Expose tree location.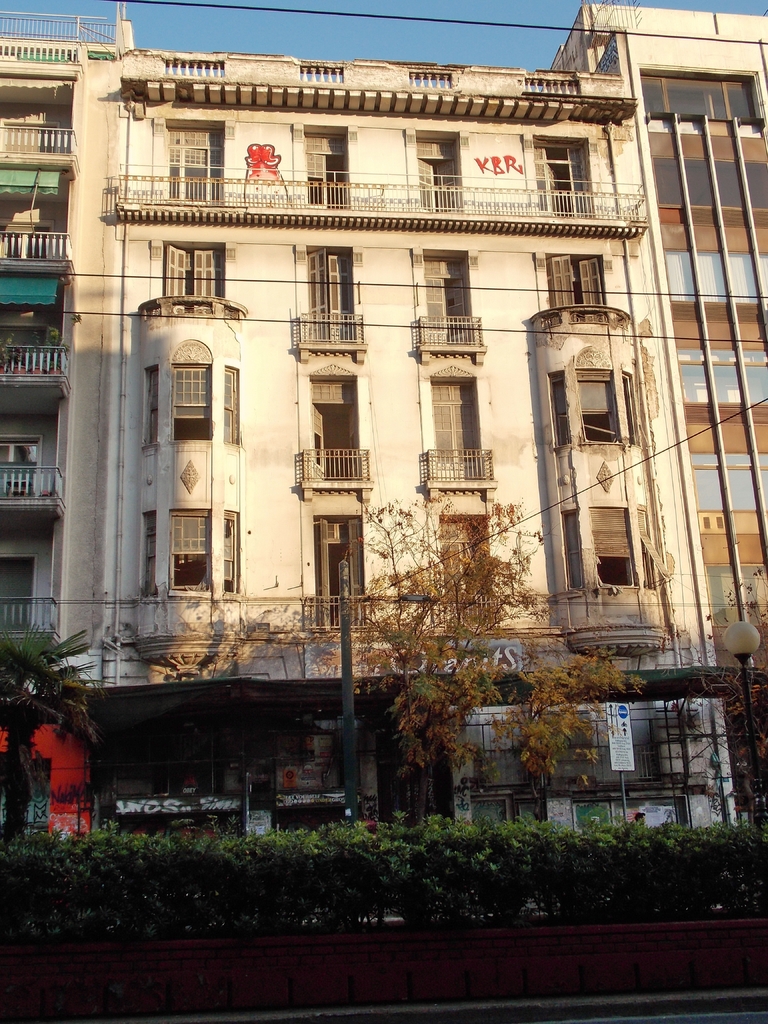
Exposed at x1=478, y1=632, x2=637, y2=829.
